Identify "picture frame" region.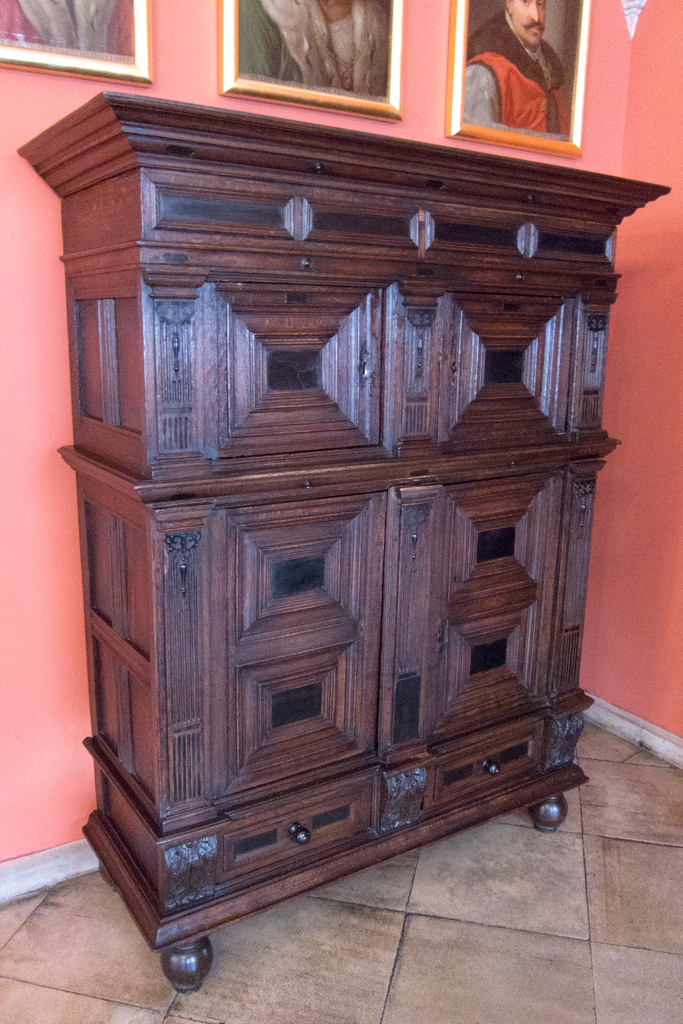
Region: 425 3 599 160.
